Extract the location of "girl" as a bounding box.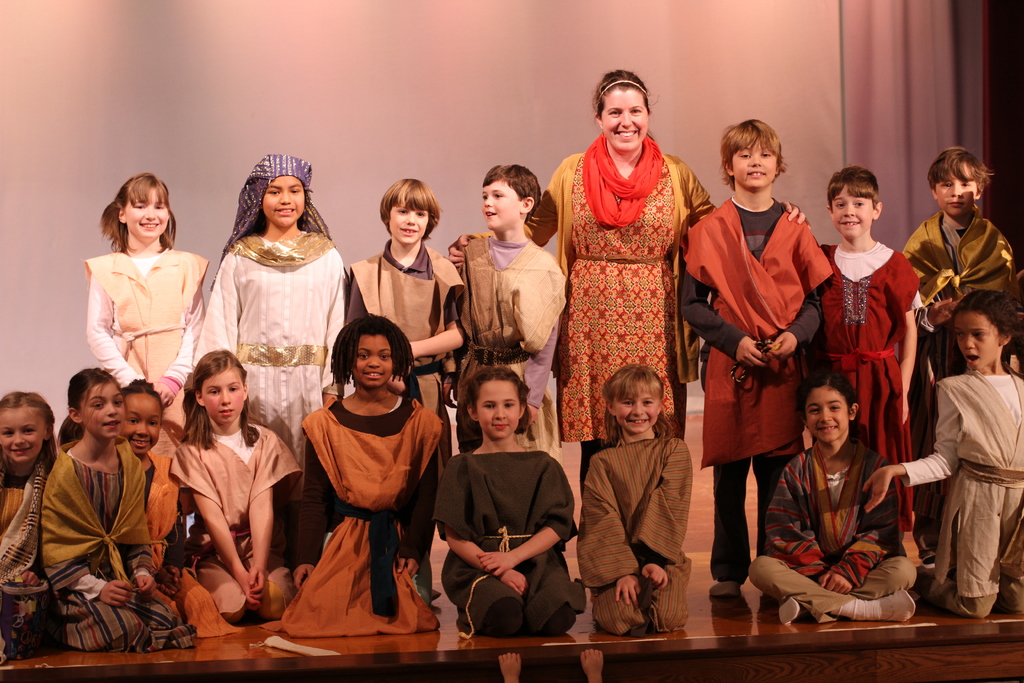
<box>862,288,1023,618</box>.
